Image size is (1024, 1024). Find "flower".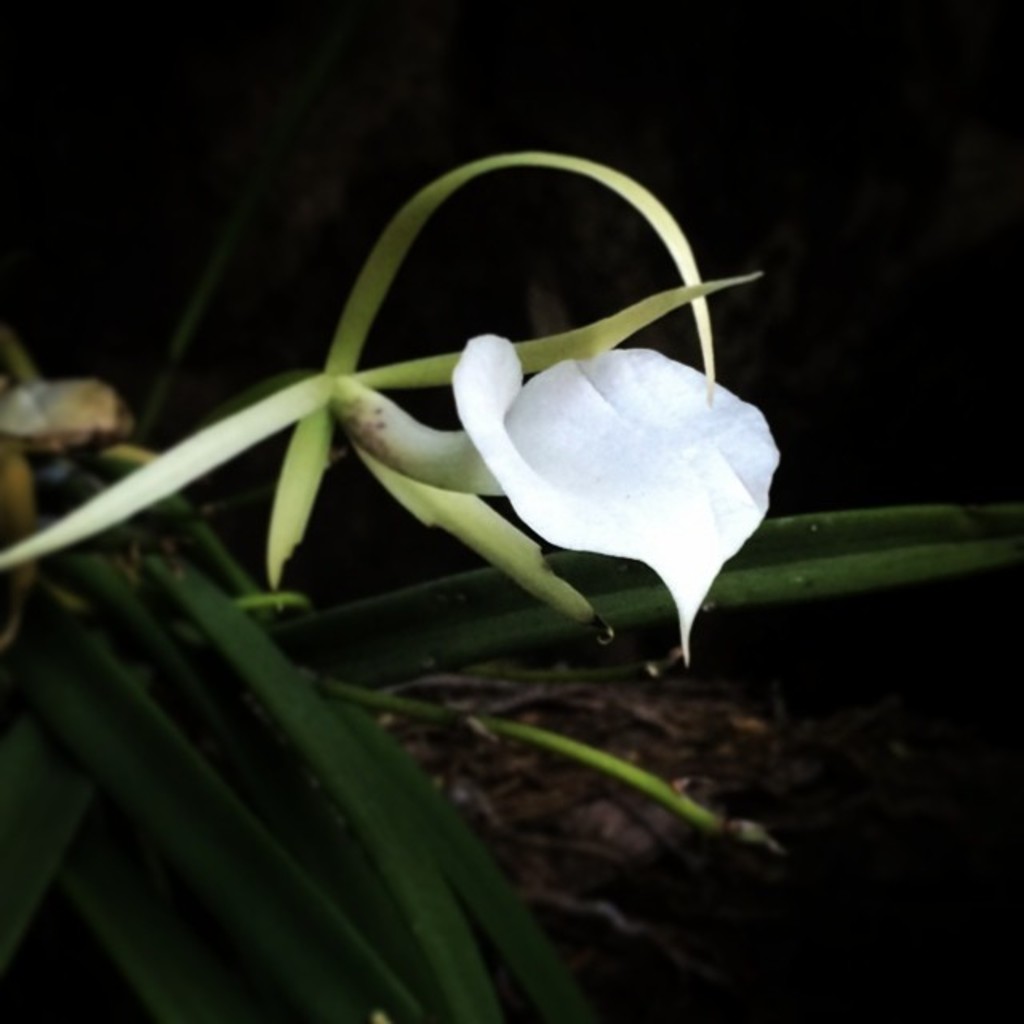
339:314:789:661.
